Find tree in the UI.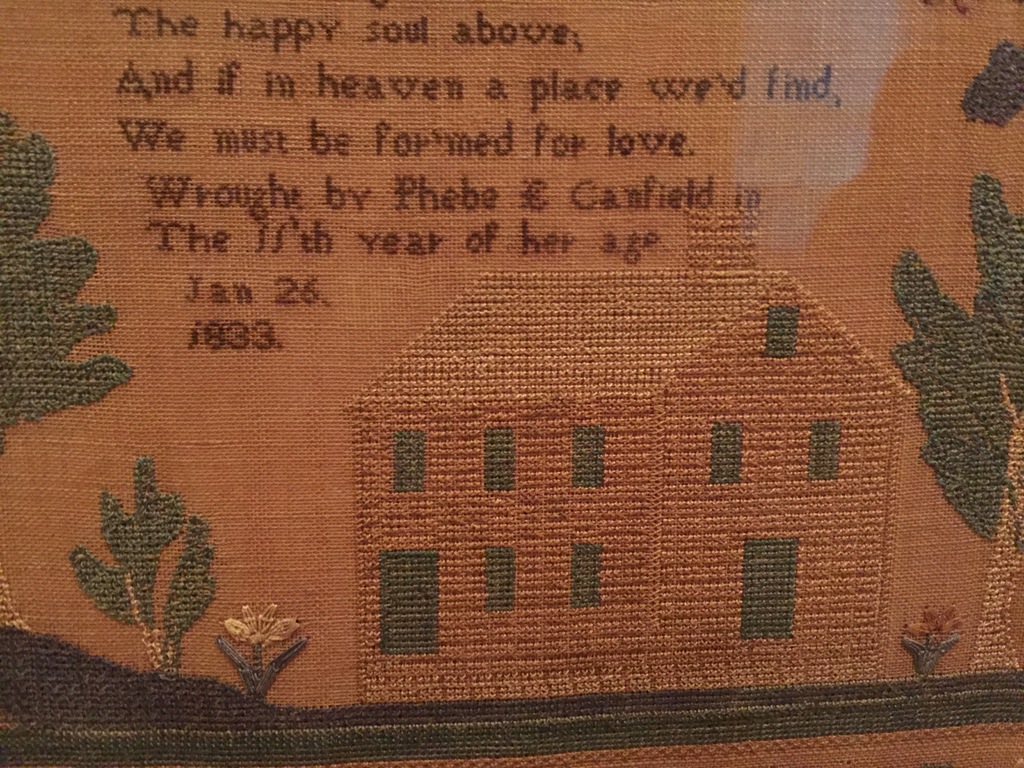
UI element at (870,178,1023,667).
